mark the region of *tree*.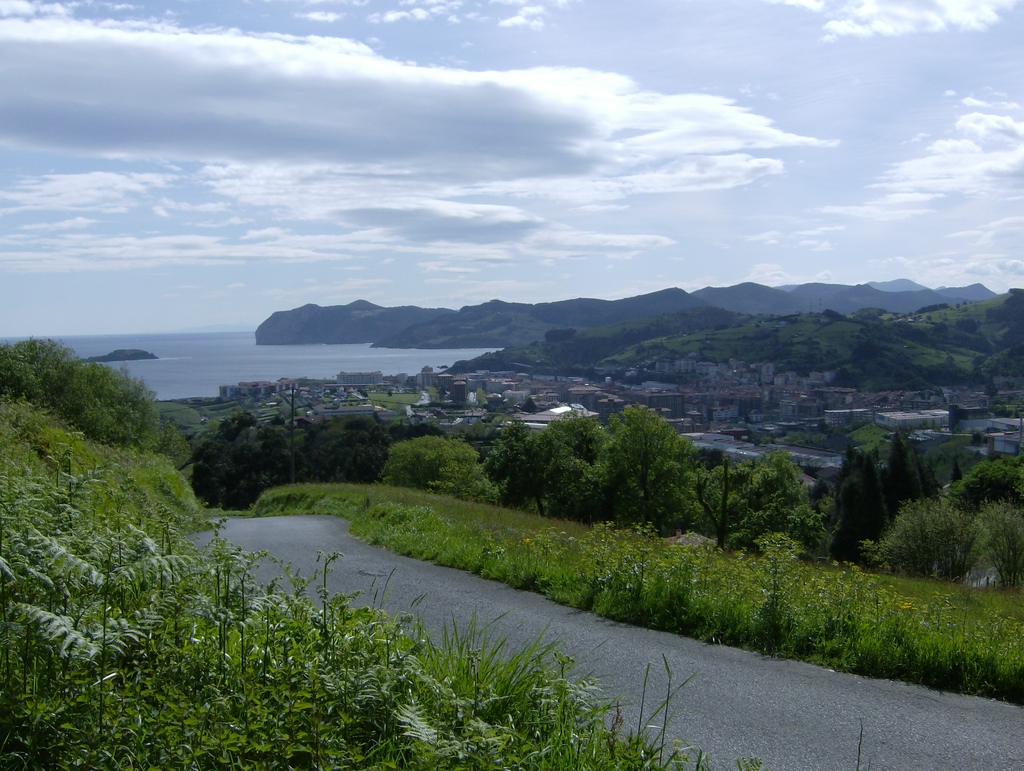
Region: [580, 402, 708, 530].
